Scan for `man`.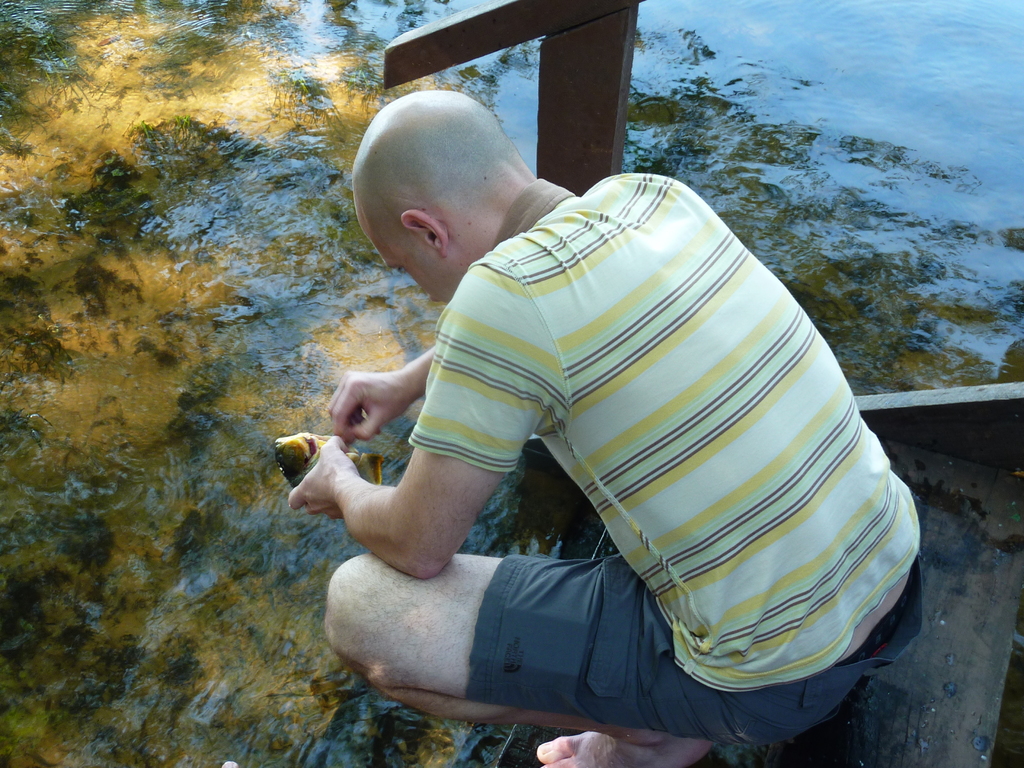
Scan result: [x1=278, y1=50, x2=890, y2=767].
